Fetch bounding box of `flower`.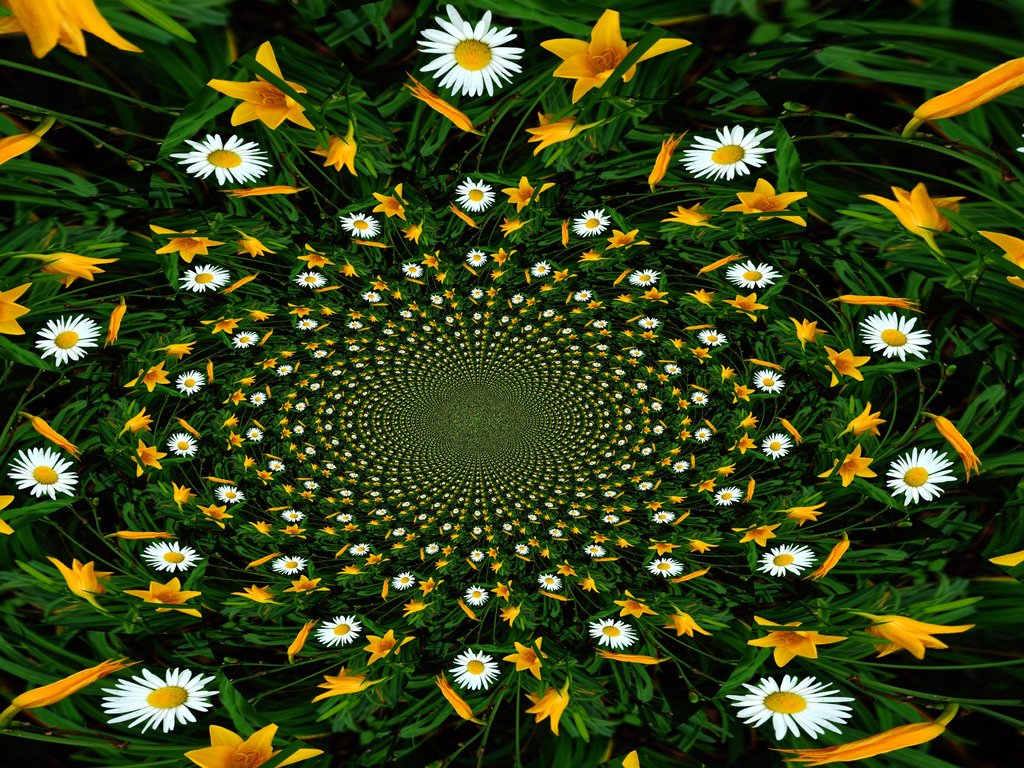
Bbox: 646, 330, 653, 343.
